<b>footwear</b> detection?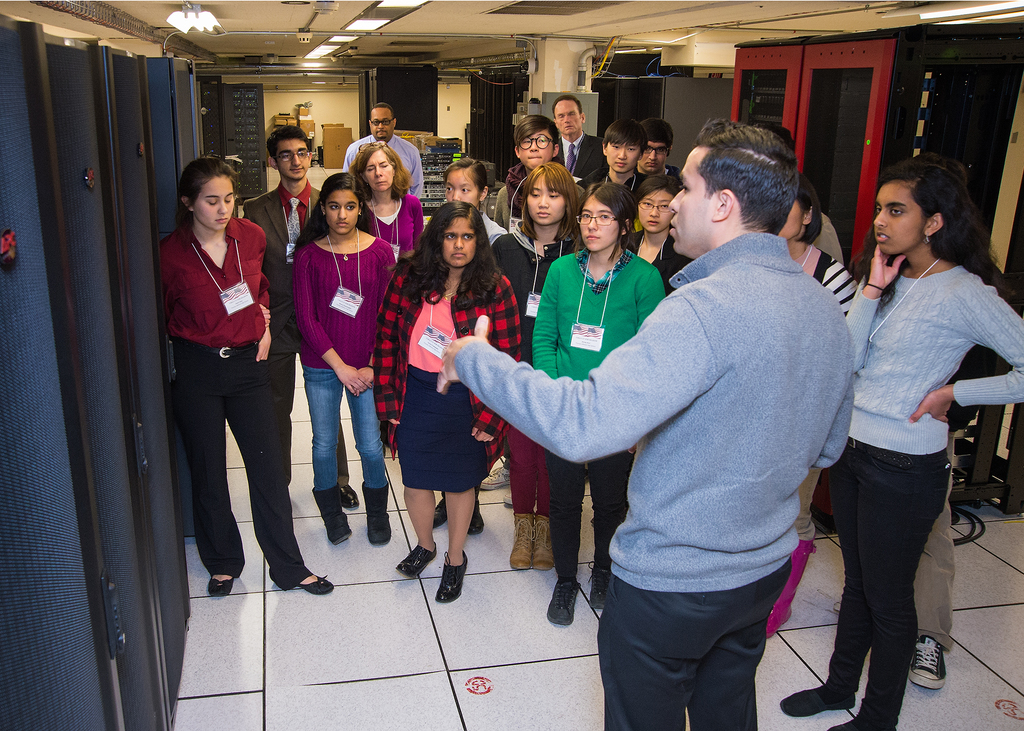
{"left": 532, "top": 508, "right": 554, "bottom": 572}
